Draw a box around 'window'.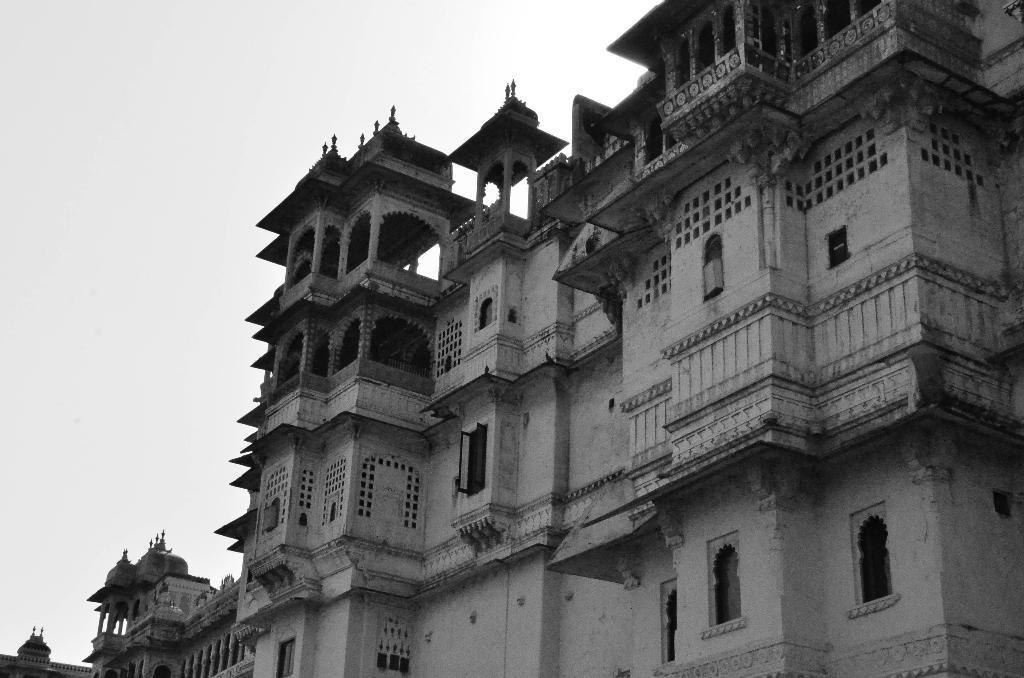
(left=700, top=534, right=742, bottom=634).
